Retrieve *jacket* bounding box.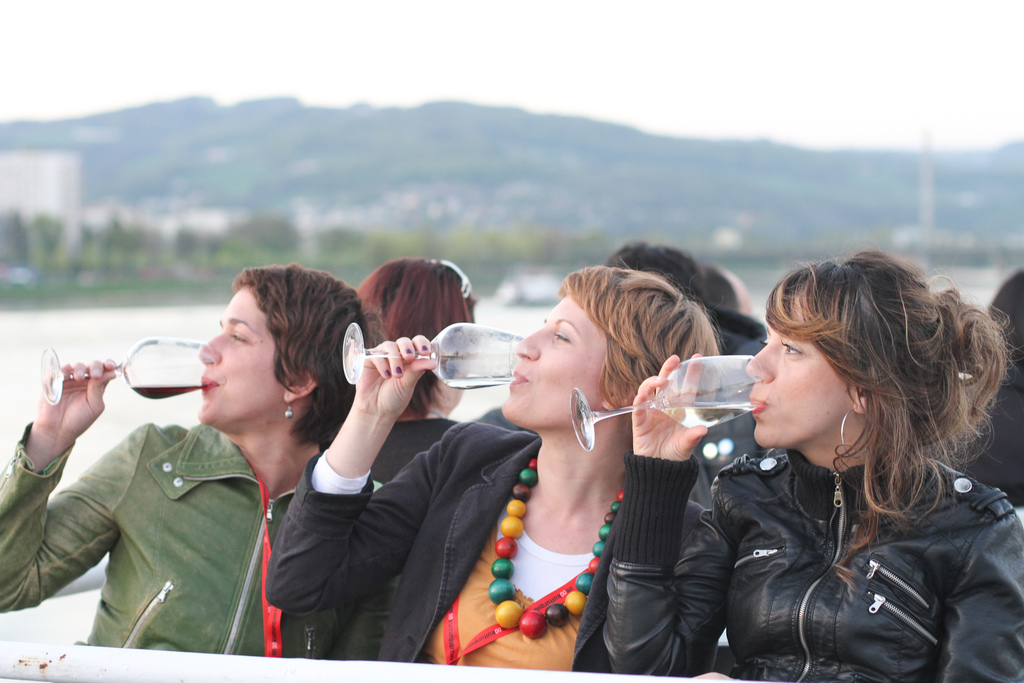
Bounding box: crop(262, 417, 706, 671).
